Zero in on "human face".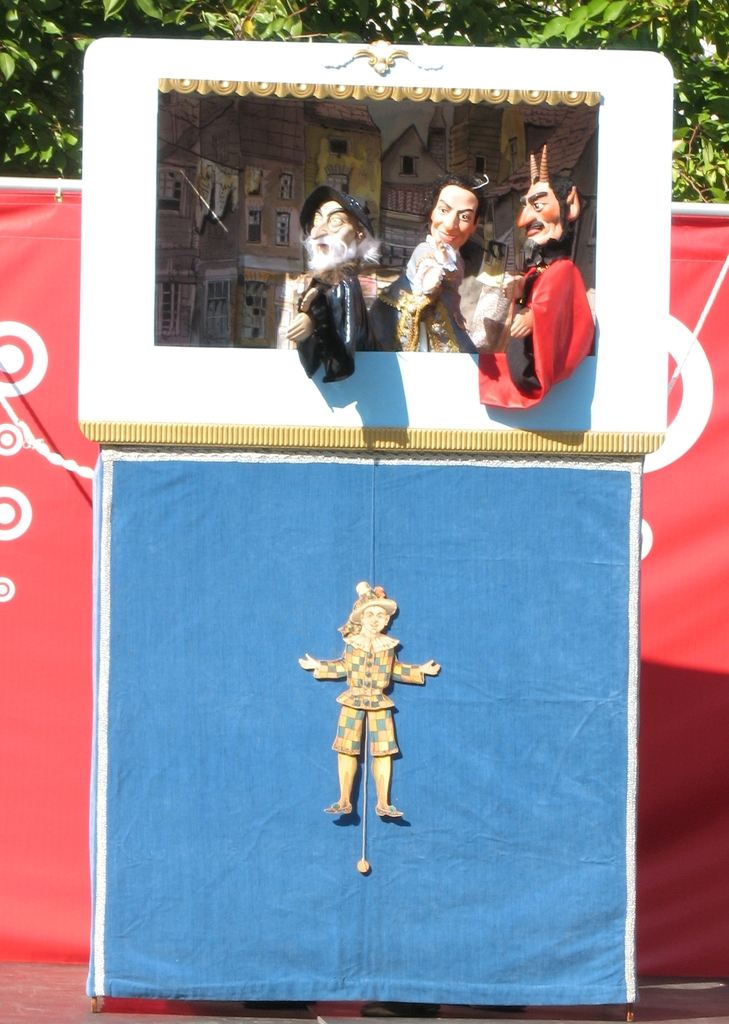
Zeroed in: x1=358, y1=602, x2=389, y2=637.
